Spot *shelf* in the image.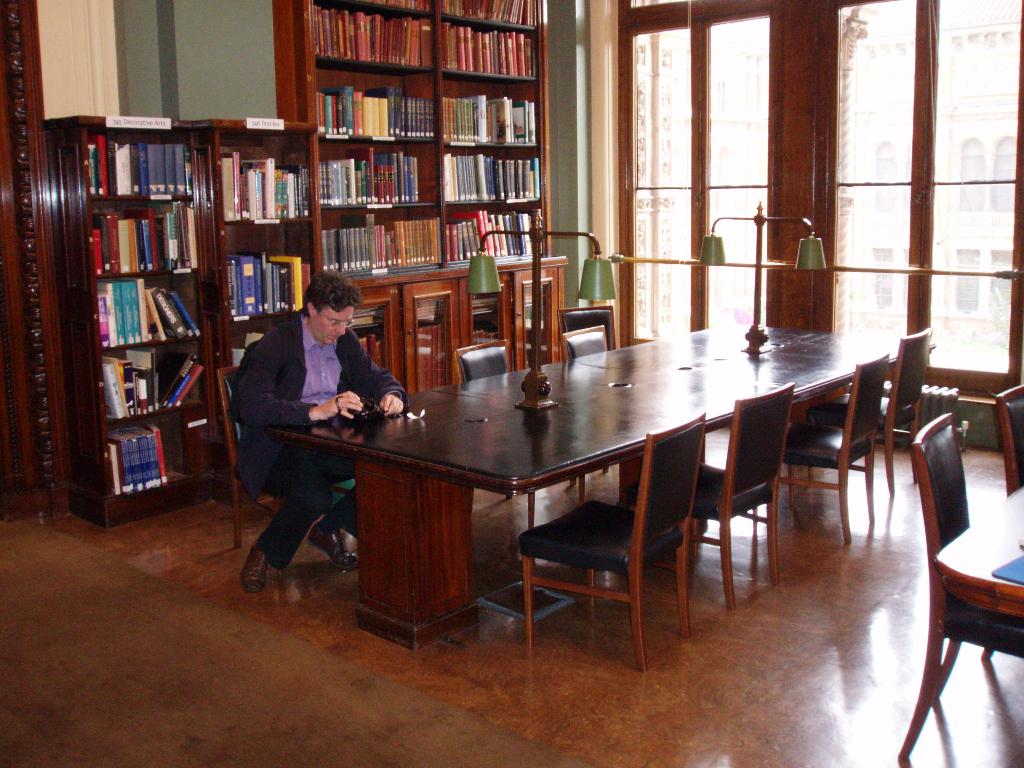
*shelf* found at [left=211, top=114, right=333, bottom=481].
